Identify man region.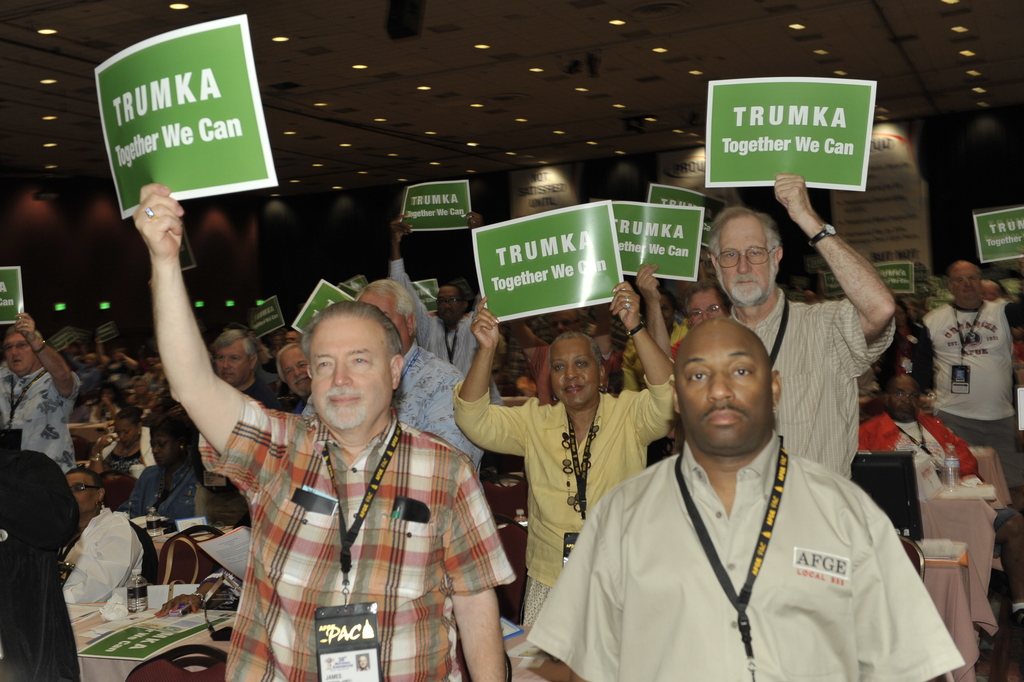
Region: region(392, 215, 505, 407).
